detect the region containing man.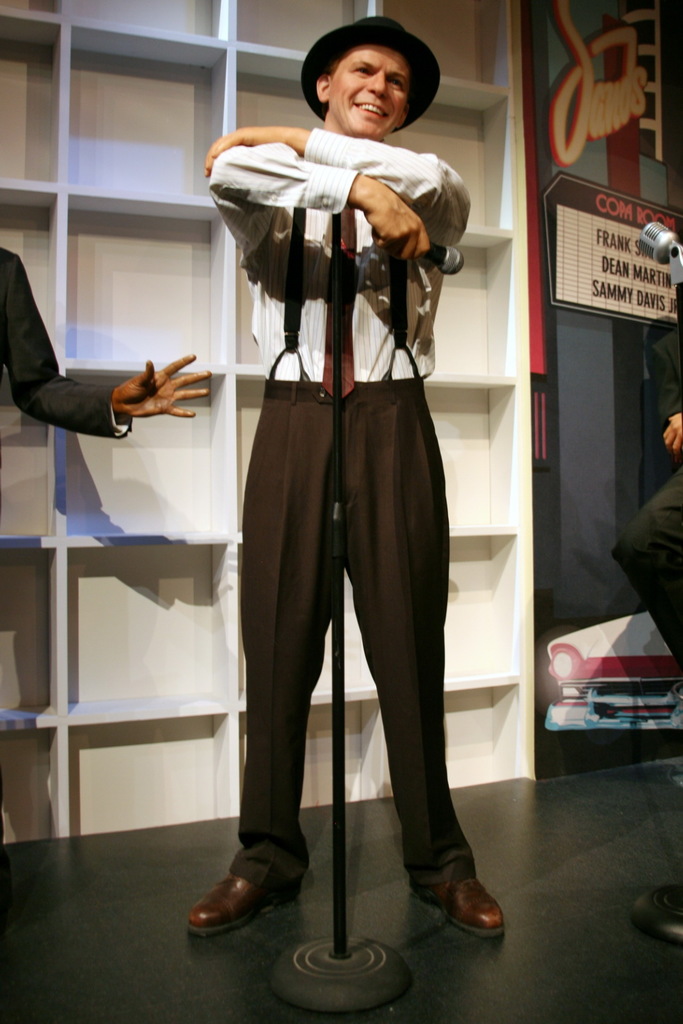
locate(0, 247, 204, 438).
